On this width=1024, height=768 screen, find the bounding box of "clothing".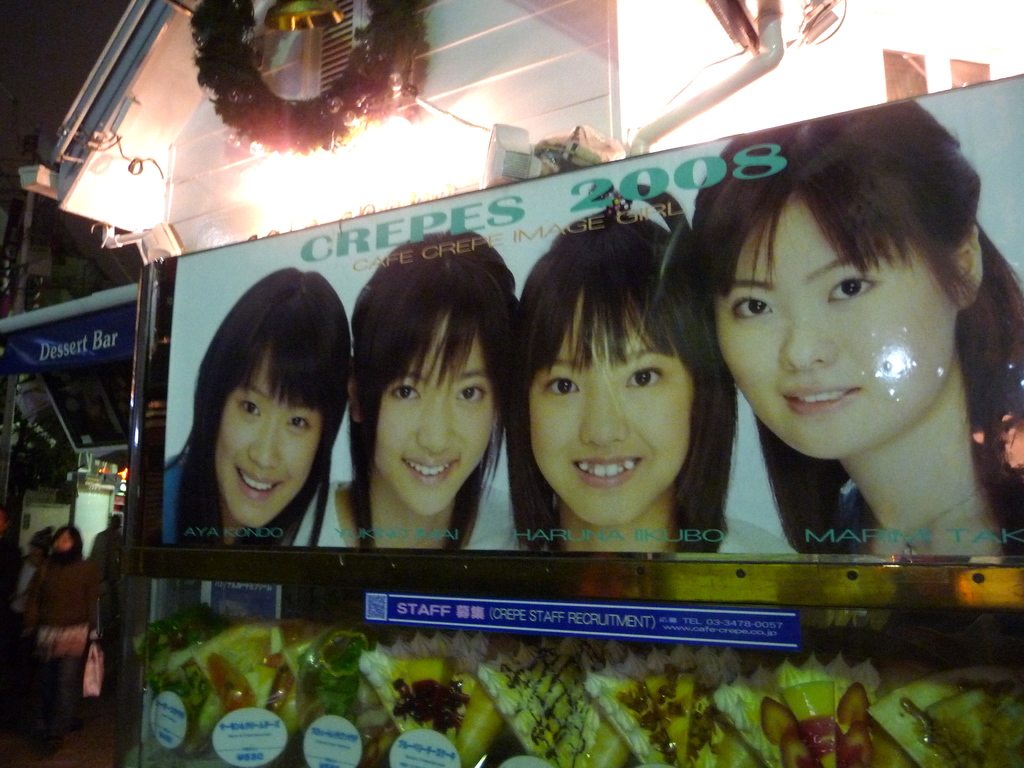
Bounding box: [84, 526, 122, 634].
